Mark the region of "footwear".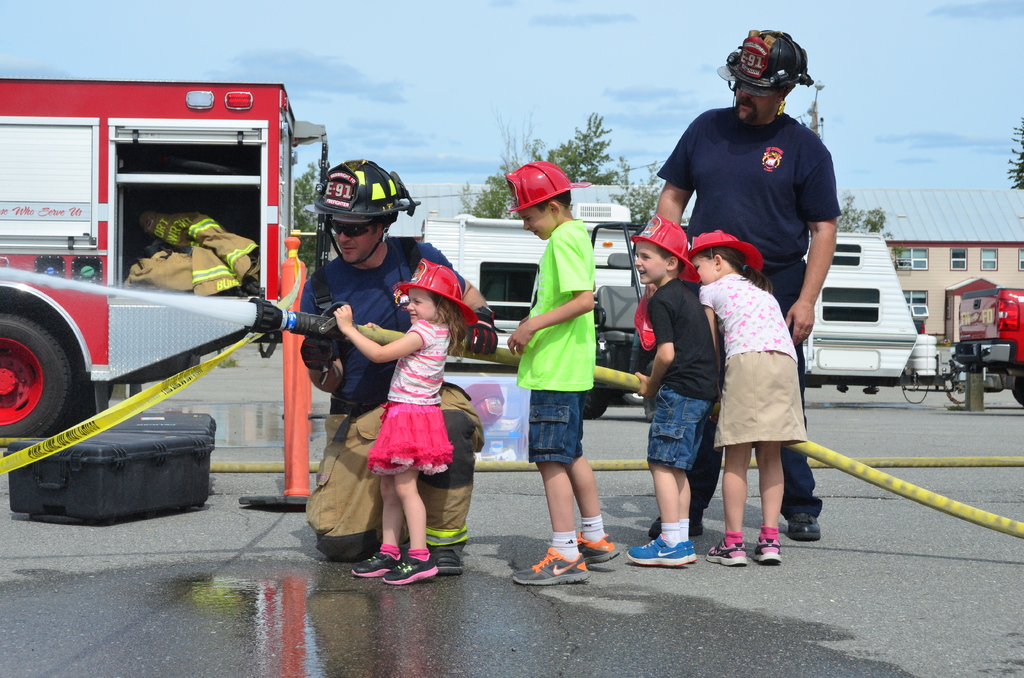
Region: crop(384, 555, 438, 581).
